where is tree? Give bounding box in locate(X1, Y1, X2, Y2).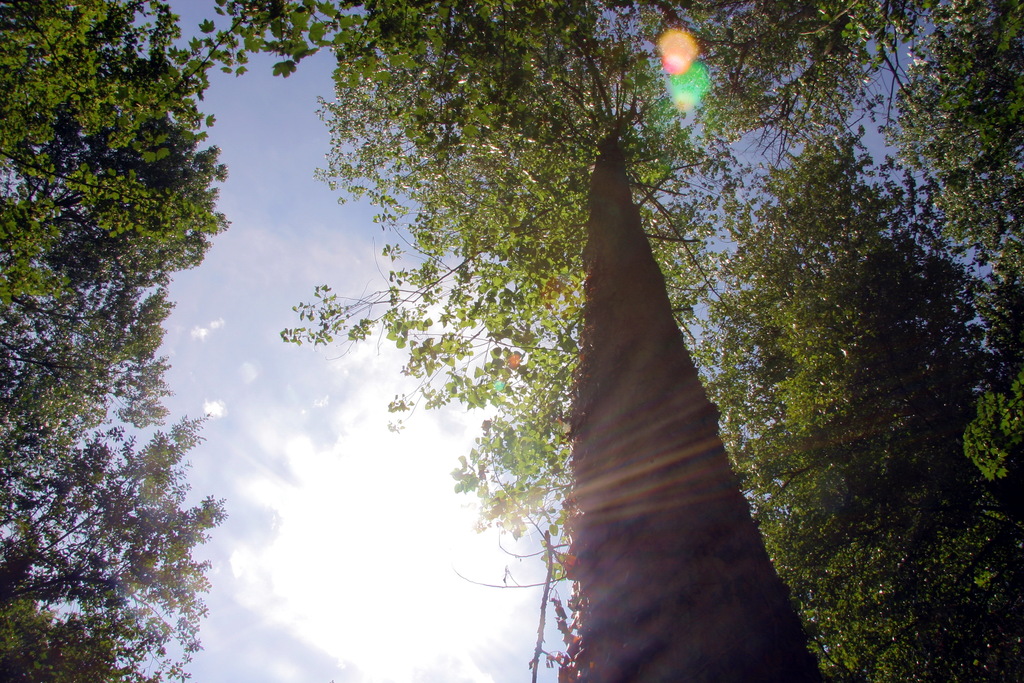
locate(0, 19, 220, 677).
